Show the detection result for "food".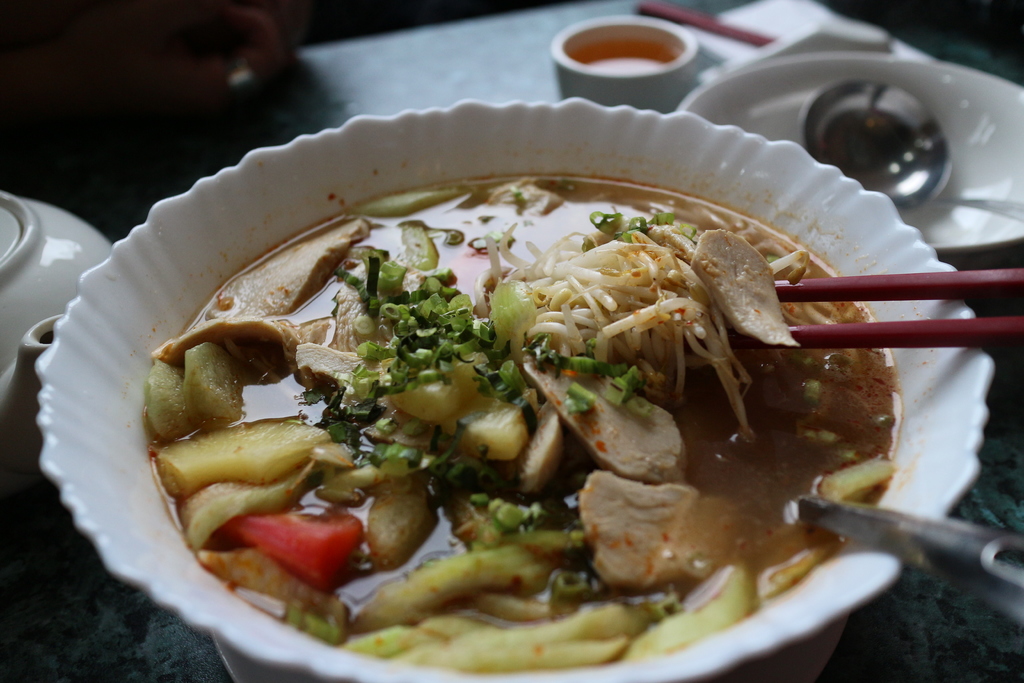
select_region(125, 106, 950, 651).
